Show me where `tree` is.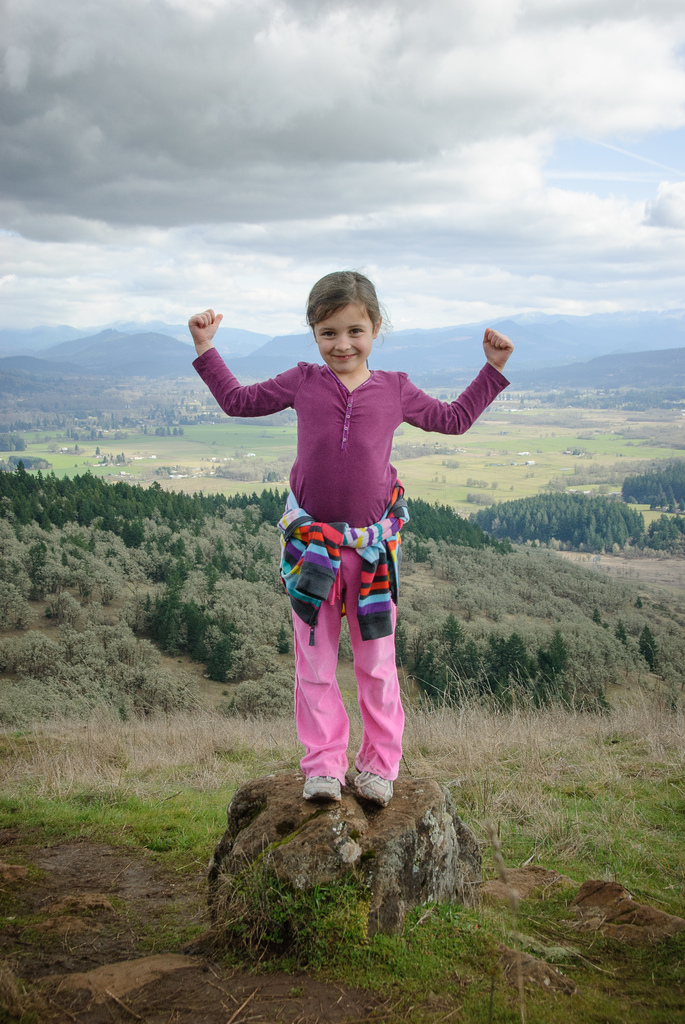
`tree` is at [15,433,31,449].
